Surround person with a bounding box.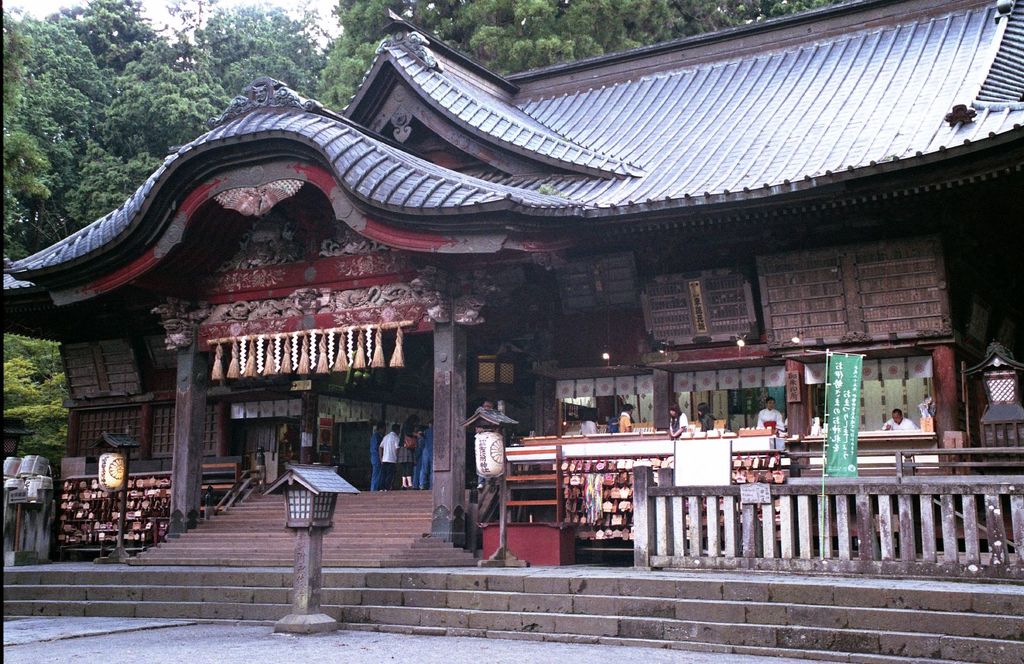
[left=882, top=407, right=920, bottom=429].
